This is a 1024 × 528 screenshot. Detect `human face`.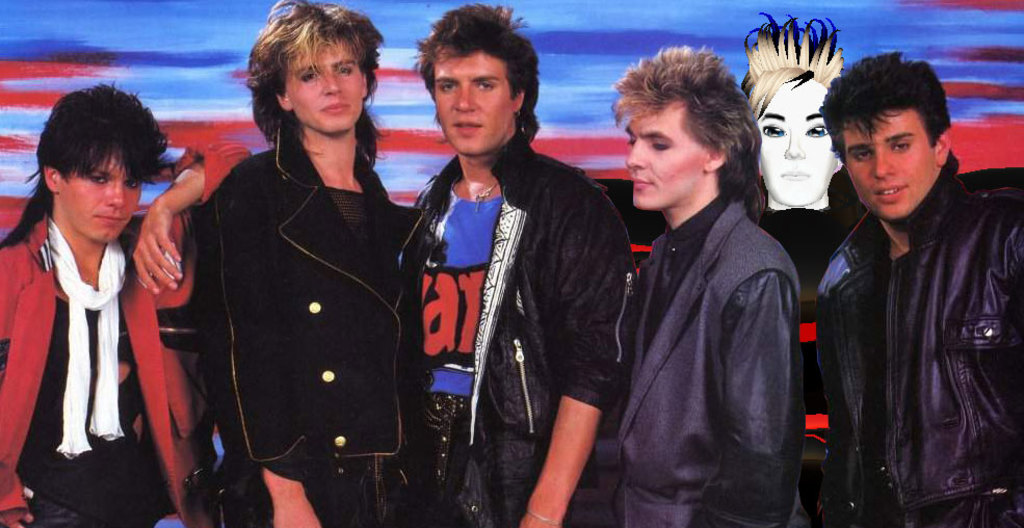
{"x1": 293, "y1": 41, "x2": 360, "y2": 135}.
